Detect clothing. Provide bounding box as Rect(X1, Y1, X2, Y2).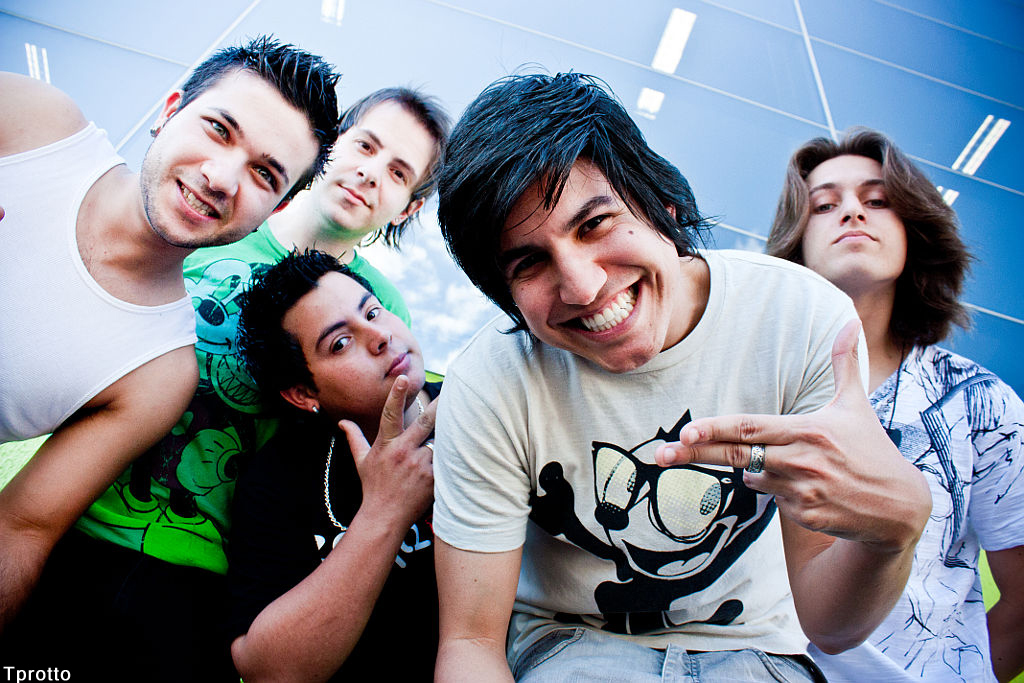
Rect(424, 256, 882, 682).
